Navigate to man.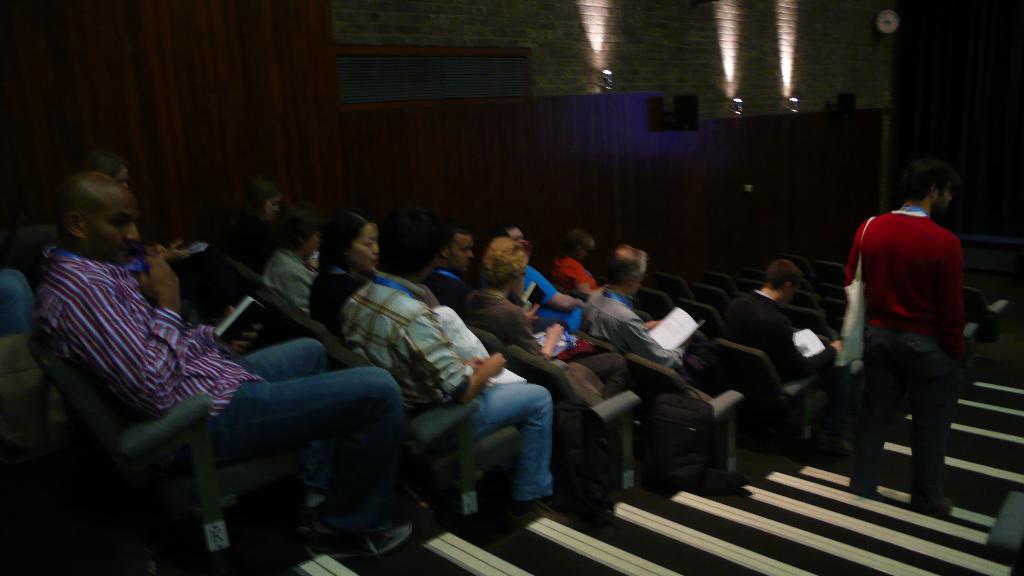
Navigation target: 468, 238, 621, 388.
